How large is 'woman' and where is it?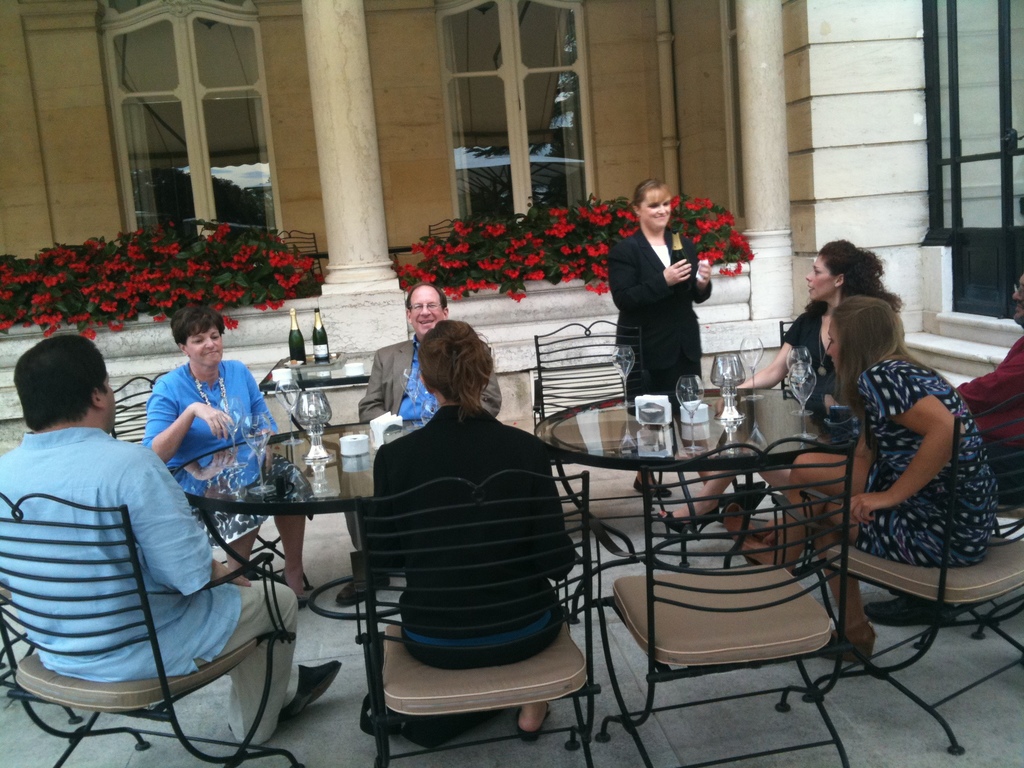
Bounding box: BBox(794, 250, 989, 661).
